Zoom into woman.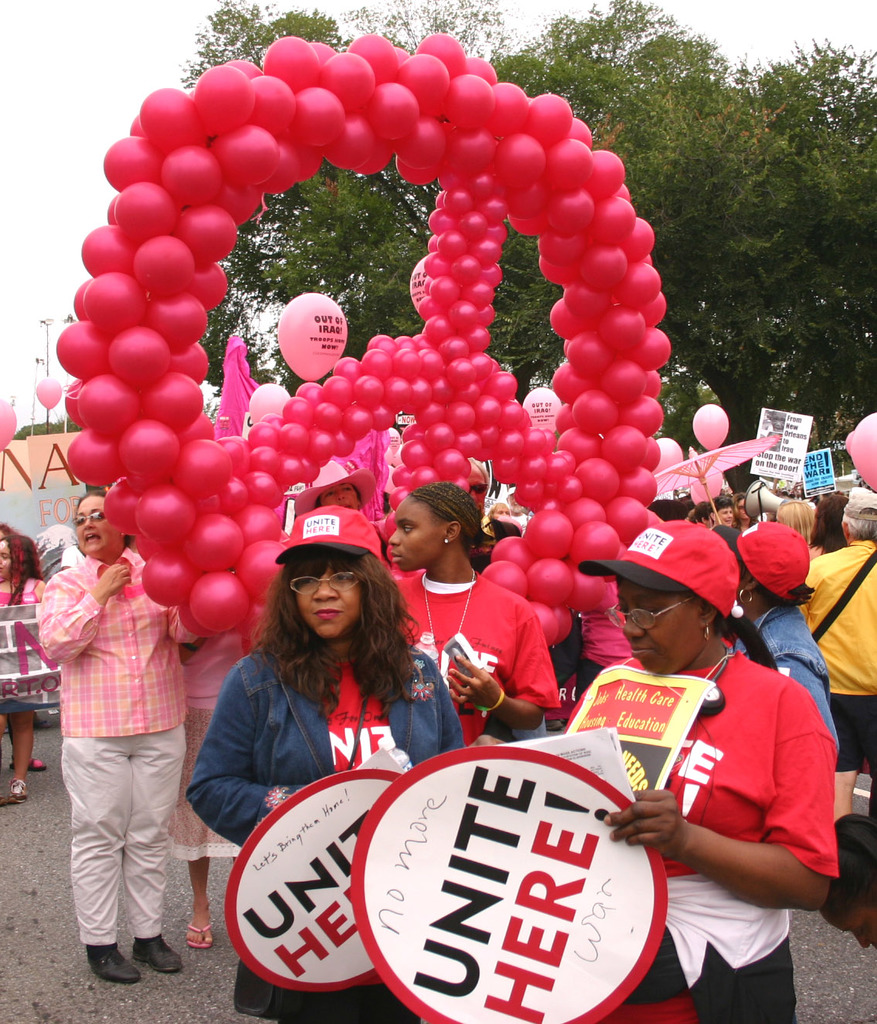
Zoom target: select_region(688, 496, 716, 532).
